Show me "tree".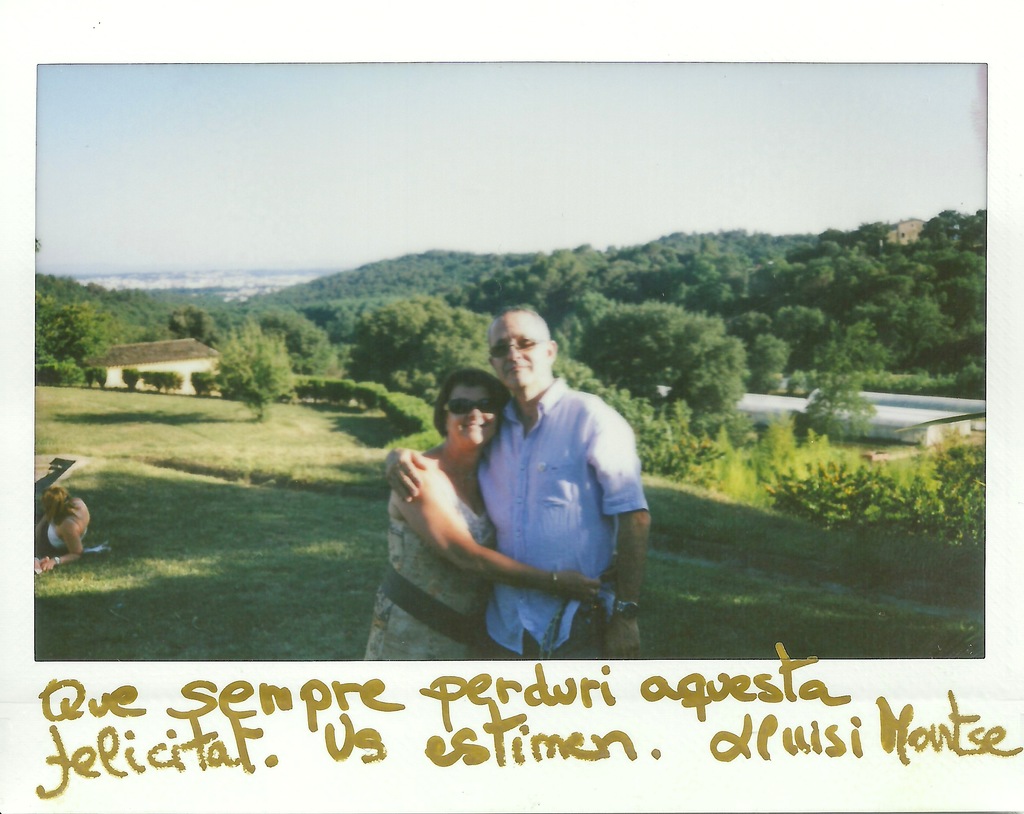
"tree" is here: rect(900, 244, 989, 285).
